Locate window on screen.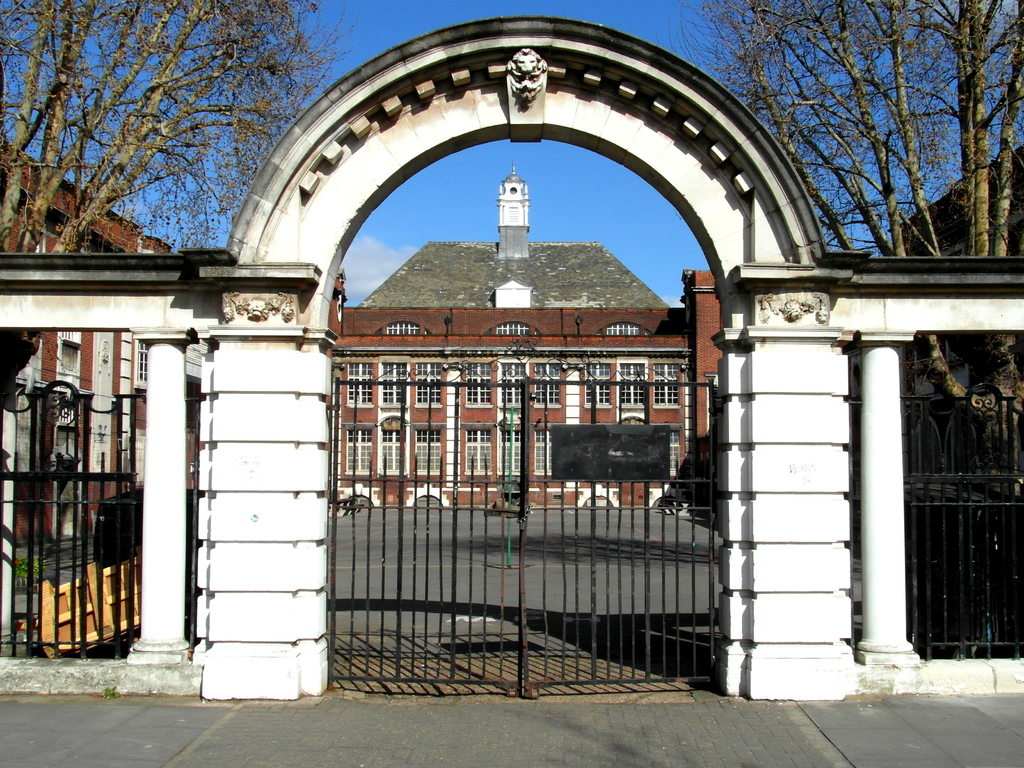
On screen at [x1=349, y1=426, x2=371, y2=472].
